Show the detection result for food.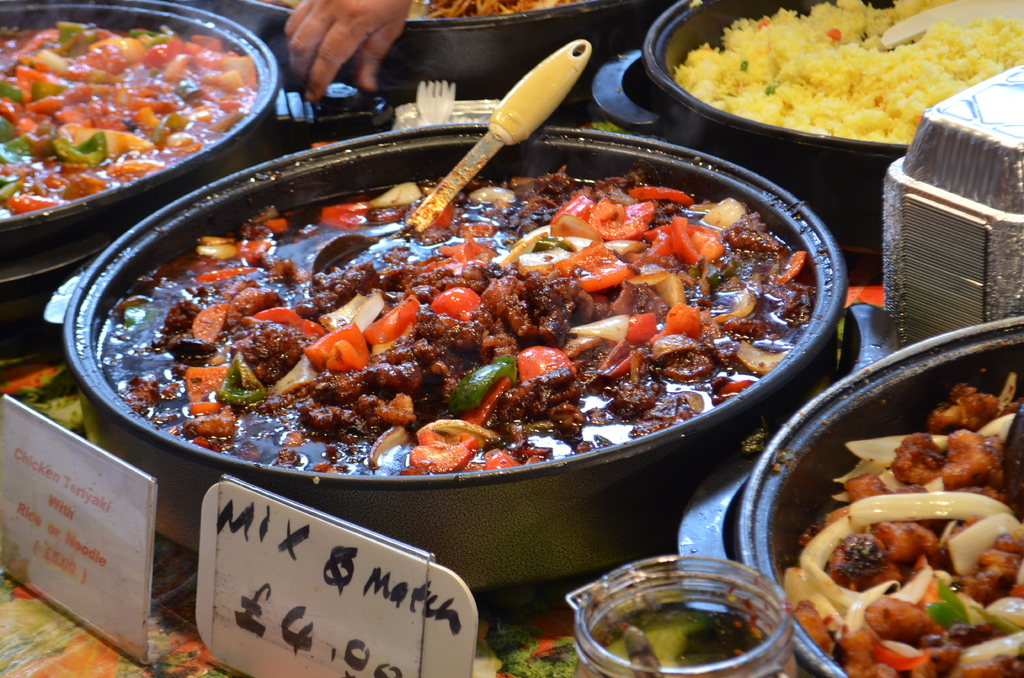
region(100, 177, 808, 476).
